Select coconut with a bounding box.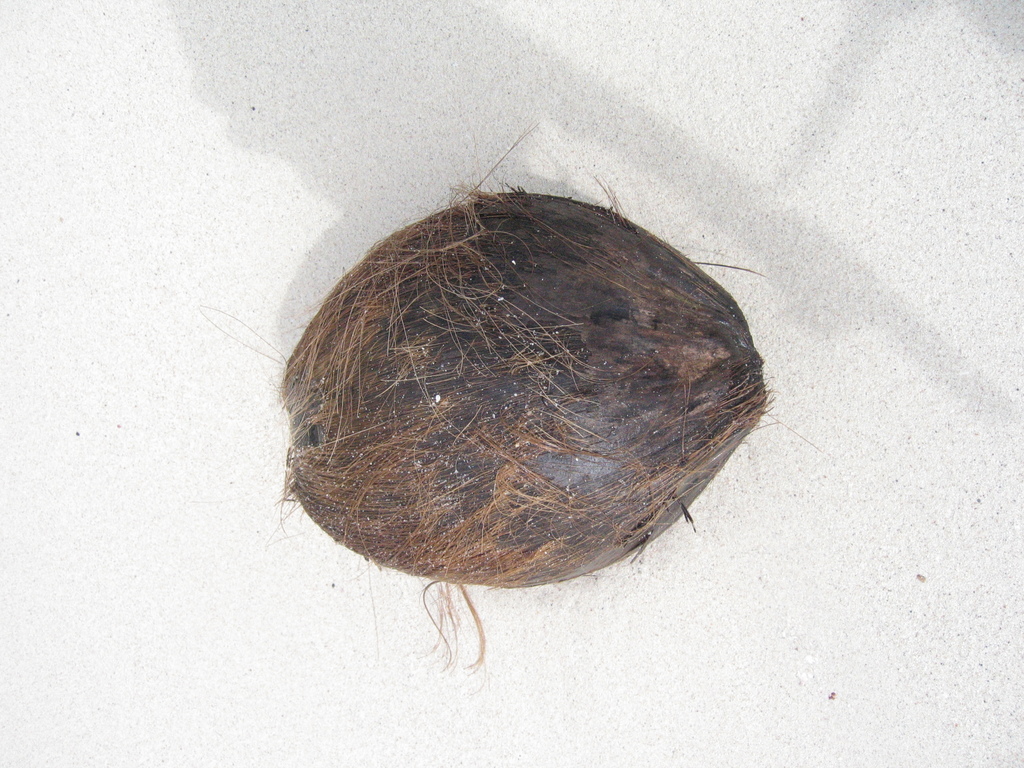
crop(271, 172, 766, 668).
